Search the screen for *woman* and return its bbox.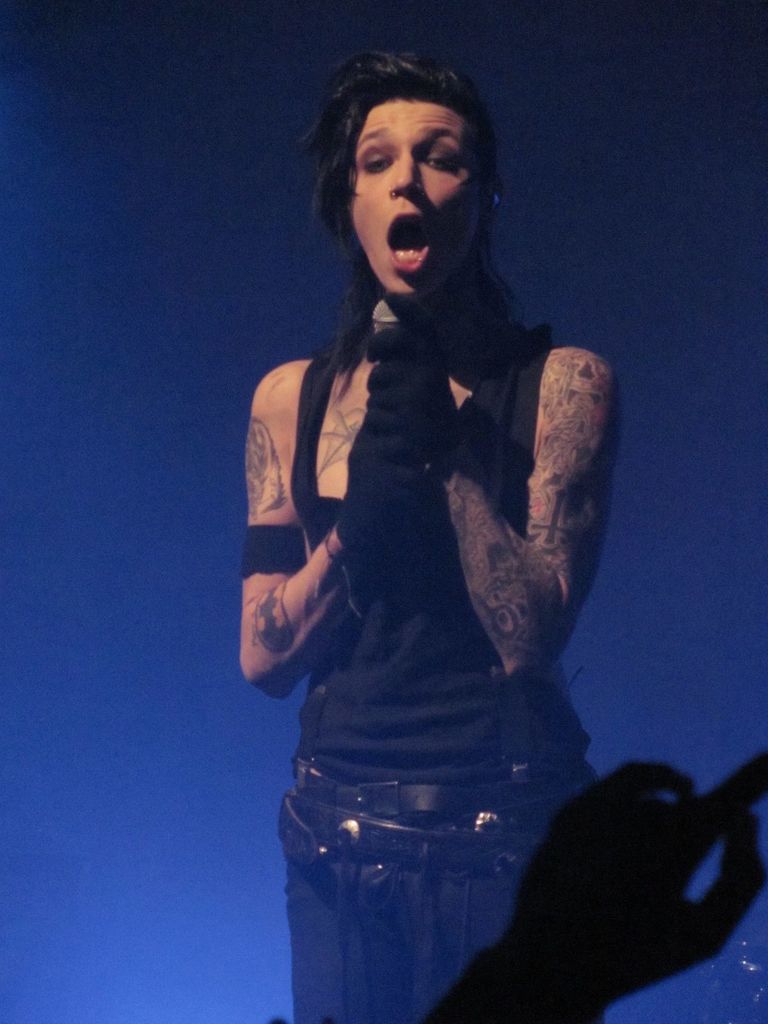
Found: [215,43,645,972].
